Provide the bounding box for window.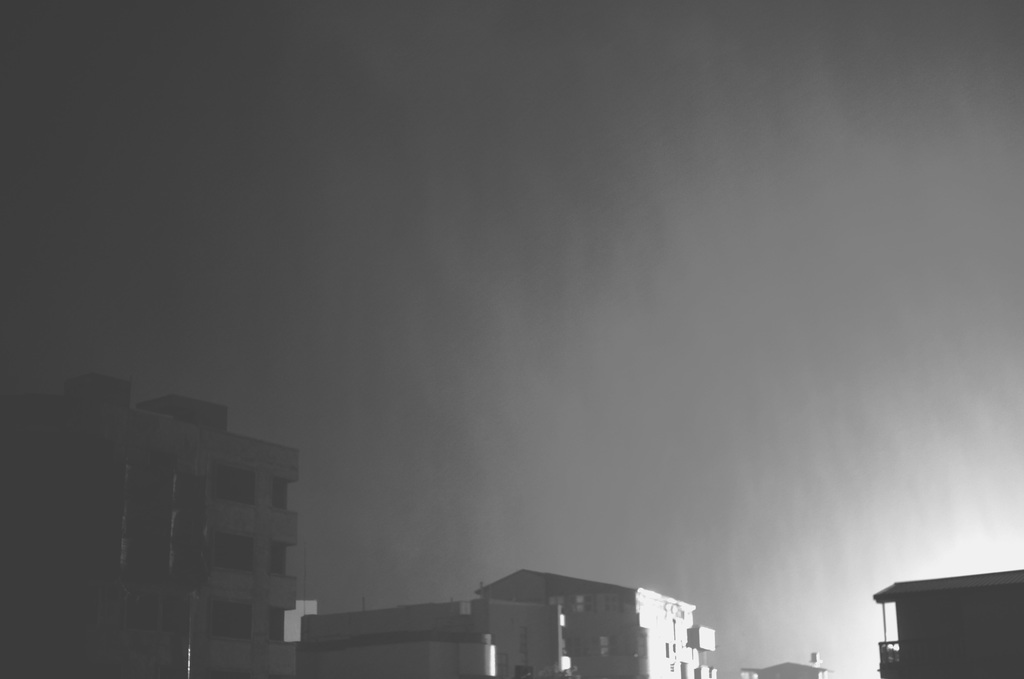
x1=575, y1=636, x2=634, y2=655.
